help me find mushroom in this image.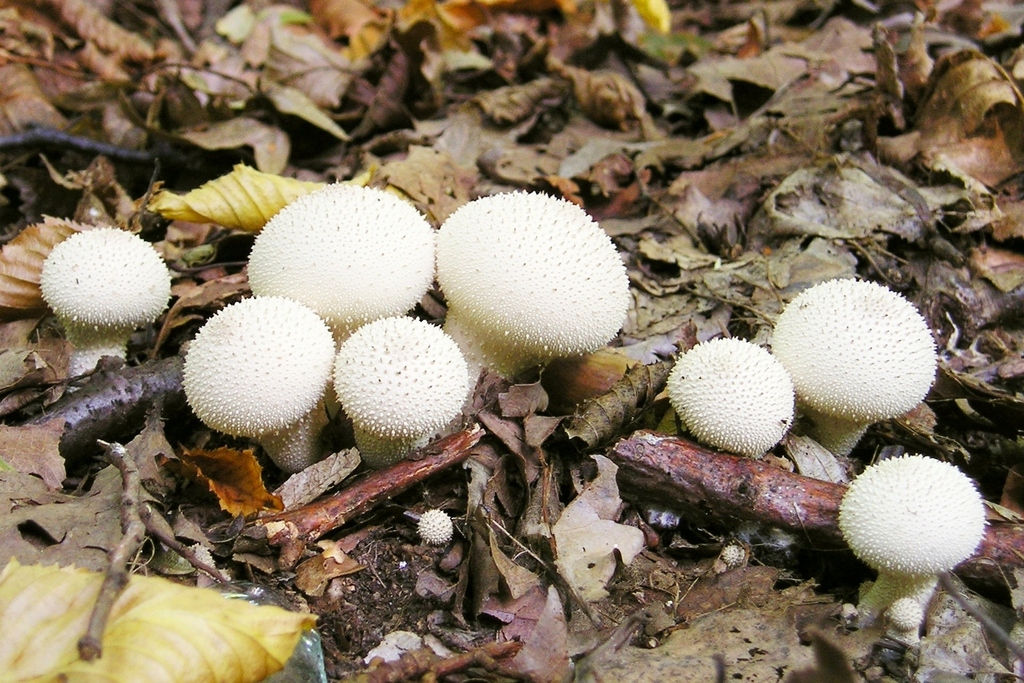
Found it: select_region(835, 454, 988, 641).
